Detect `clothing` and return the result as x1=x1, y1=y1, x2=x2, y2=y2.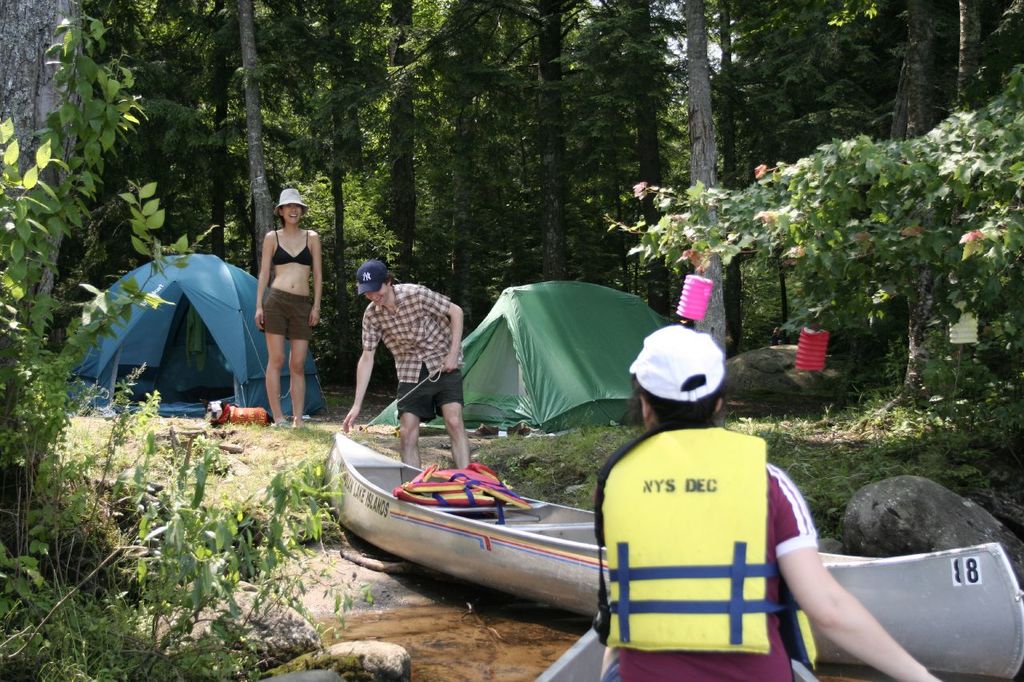
x1=261, y1=281, x2=316, y2=336.
